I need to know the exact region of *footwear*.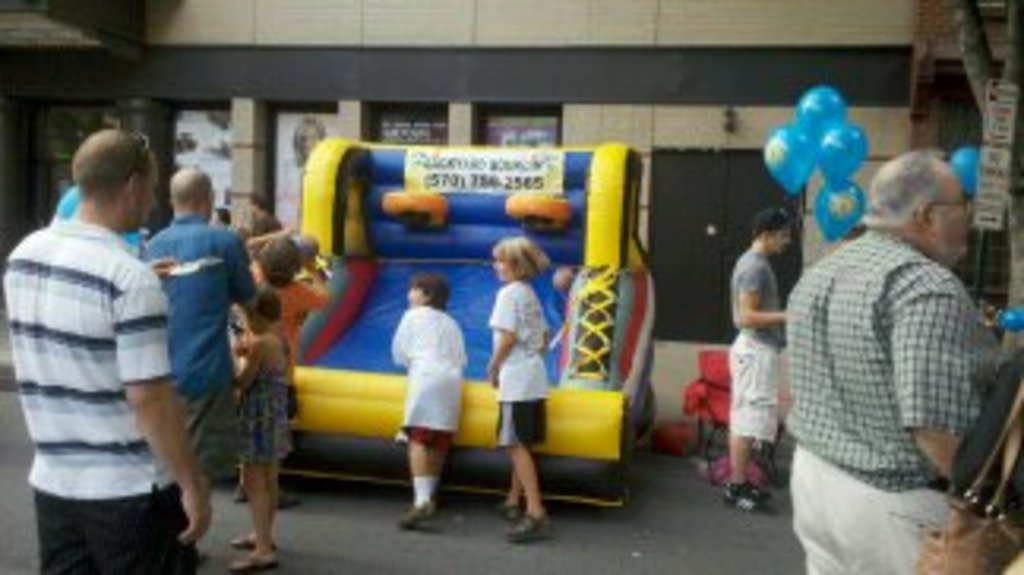
Region: bbox=(224, 553, 275, 572).
